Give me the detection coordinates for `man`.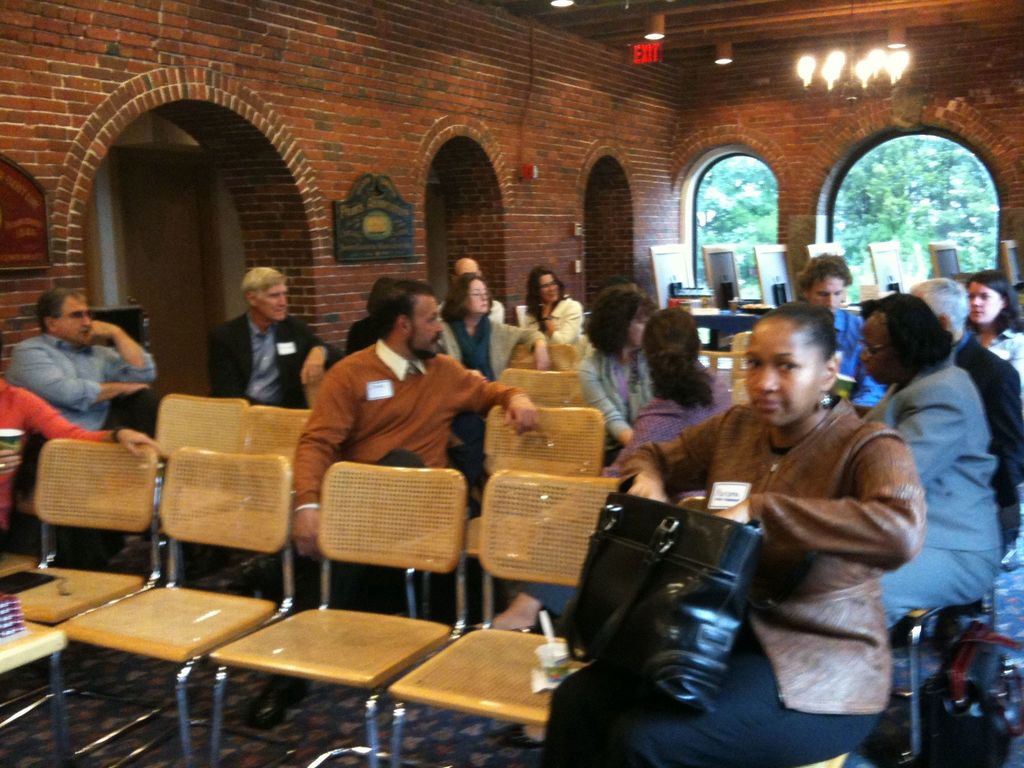
[left=911, top=278, right=1022, bottom=546].
